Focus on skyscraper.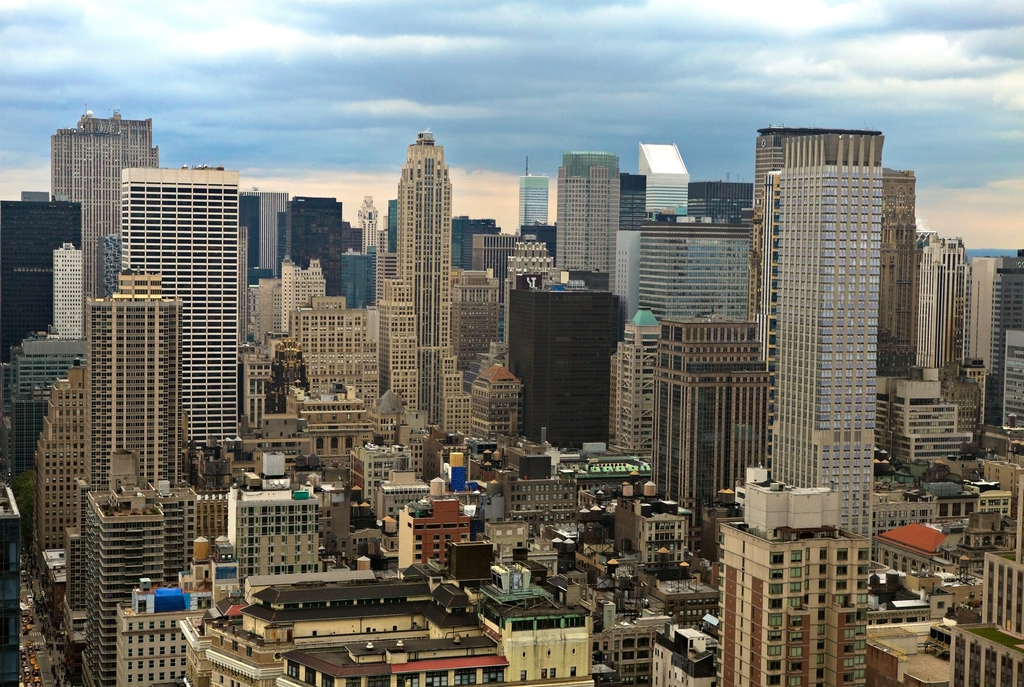
Focused at BBox(513, 156, 555, 236).
